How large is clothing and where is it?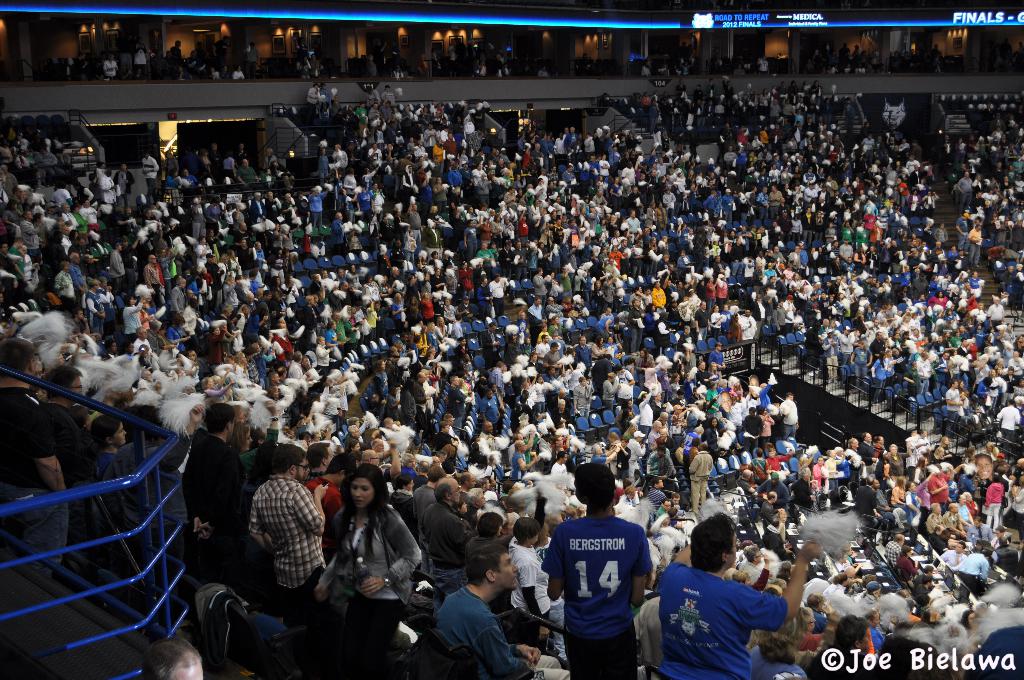
Bounding box: bbox=[826, 457, 838, 482].
